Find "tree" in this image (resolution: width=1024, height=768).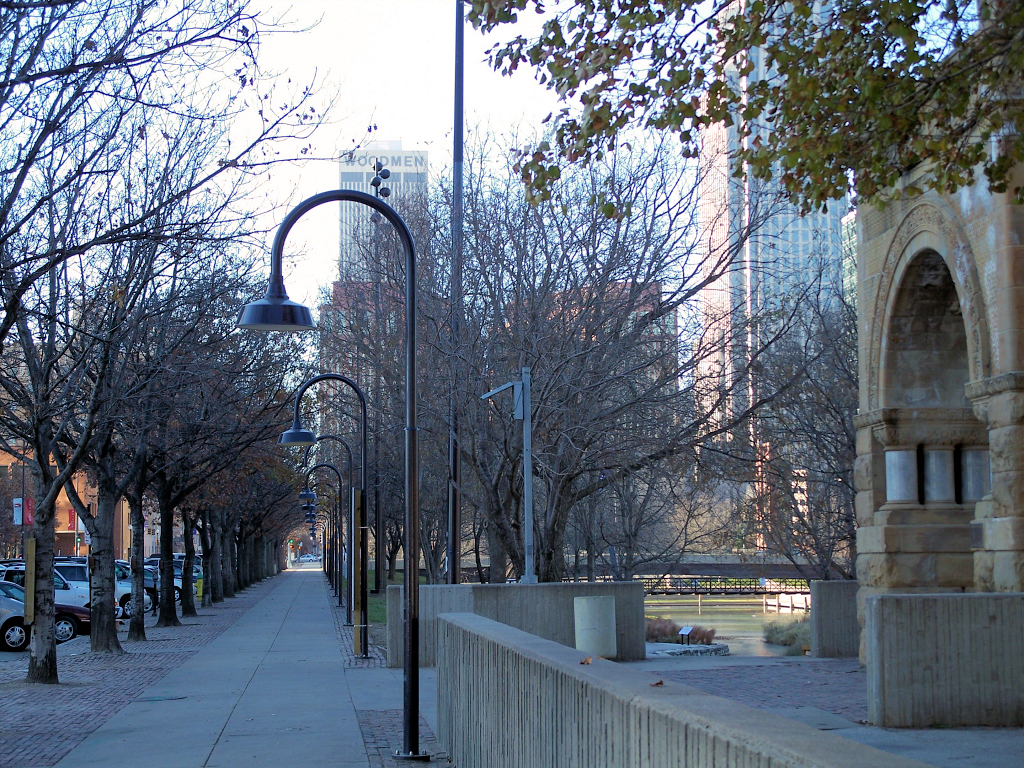
x1=41 y1=256 x2=257 y2=637.
